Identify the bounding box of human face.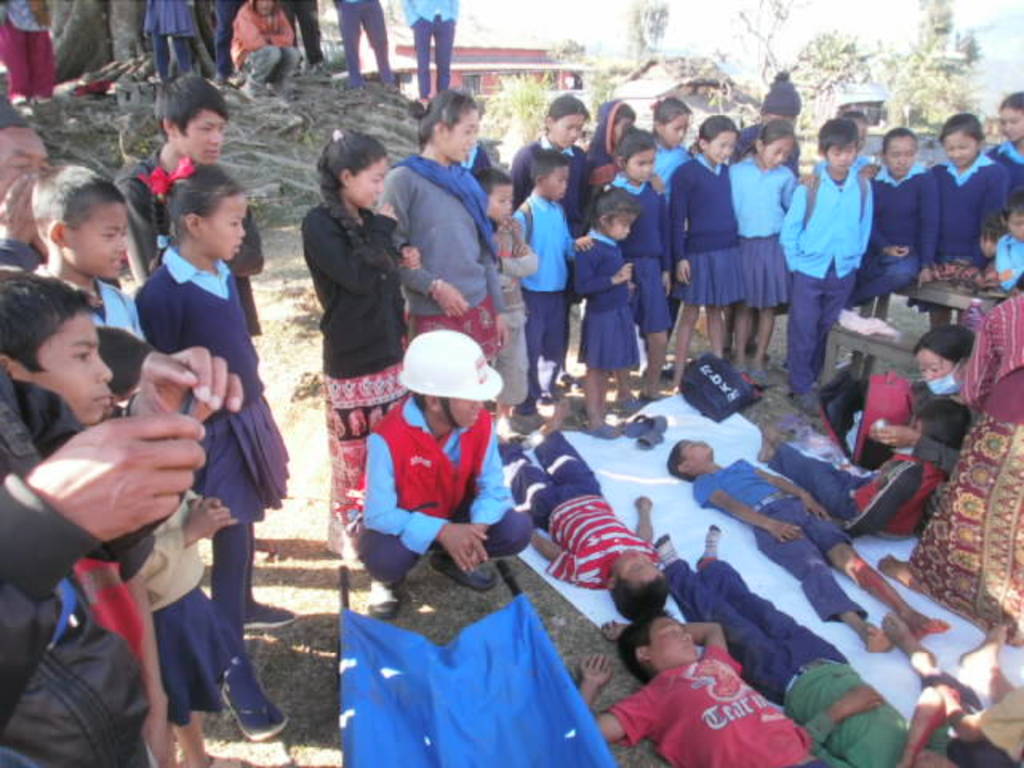
(448,107,482,162).
